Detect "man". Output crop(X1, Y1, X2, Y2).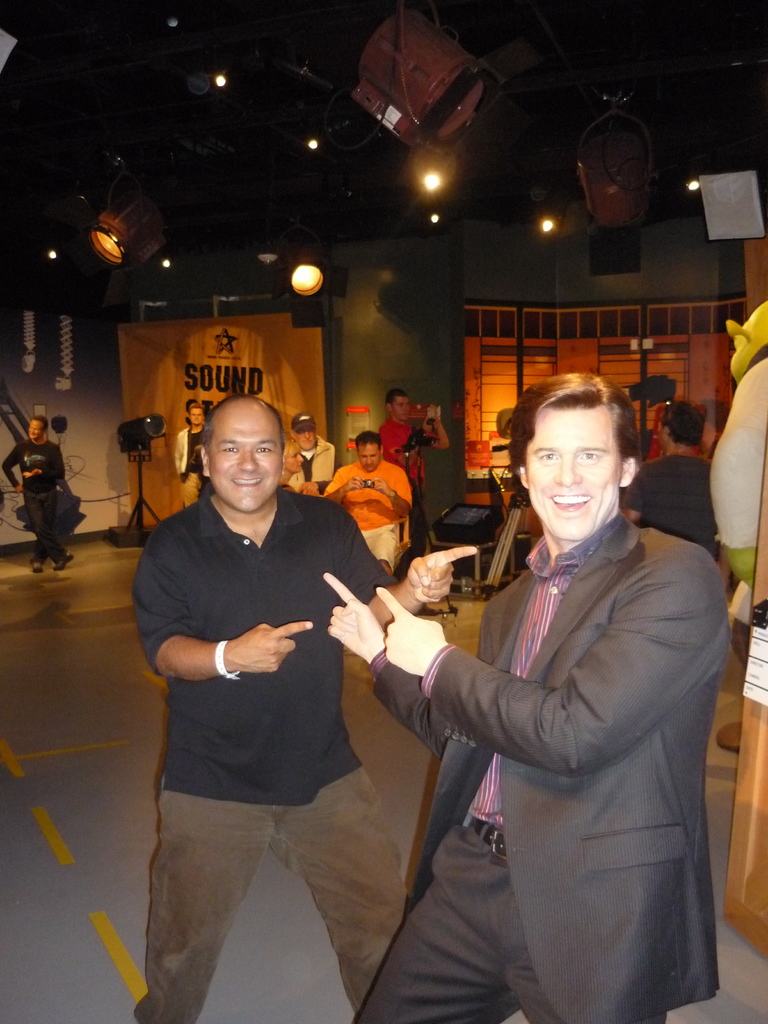
crop(319, 426, 410, 570).
